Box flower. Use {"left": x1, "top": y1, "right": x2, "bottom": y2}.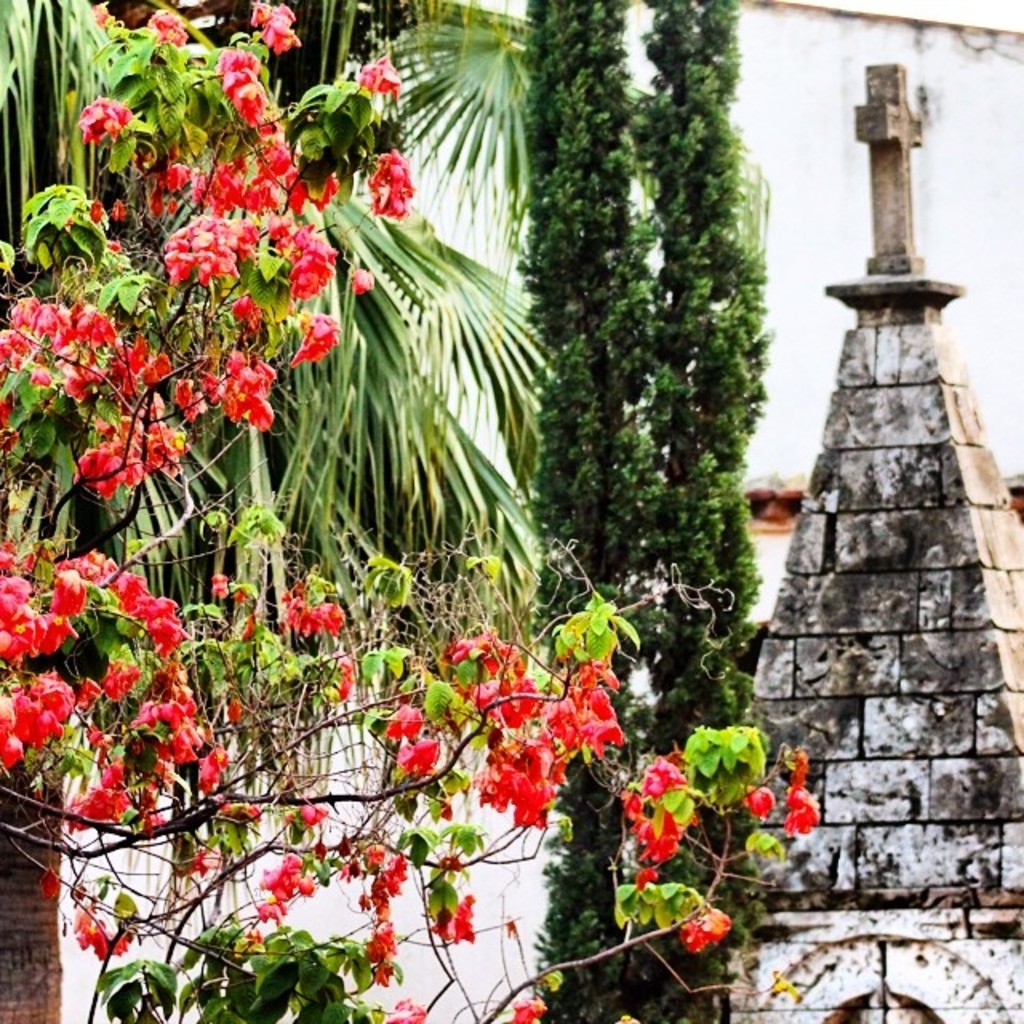
{"left": 197, "top": 163, "right": 246, "bottom": 213}.
